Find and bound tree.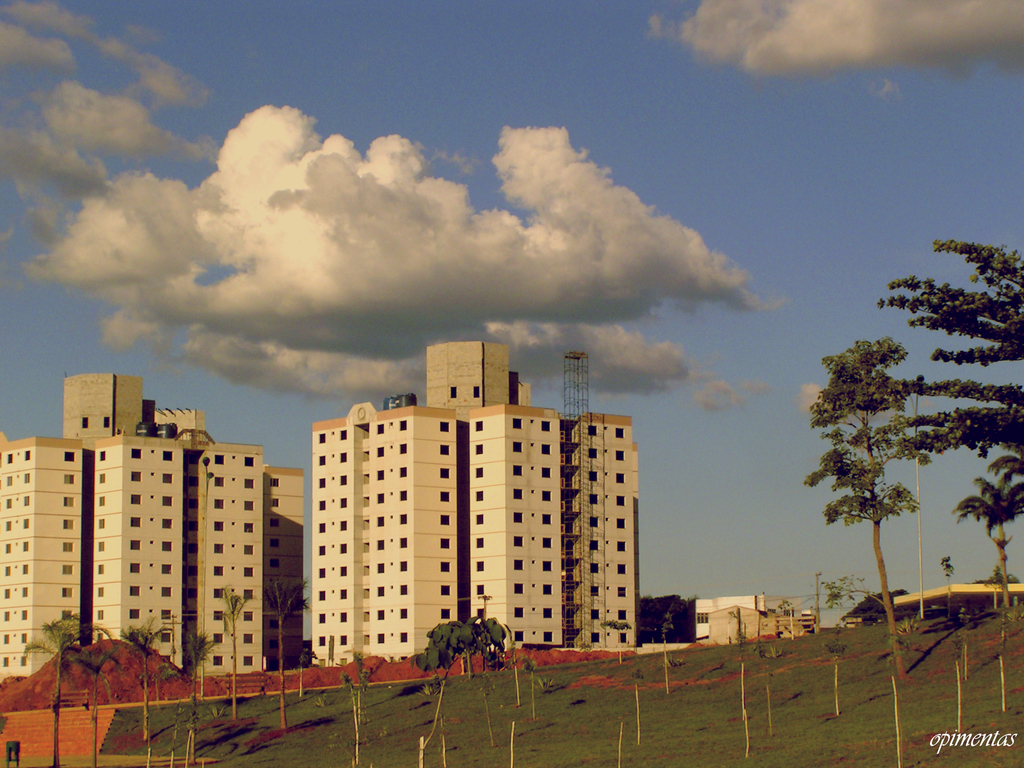
Bound: detection(879, 236, 1023, 496).
